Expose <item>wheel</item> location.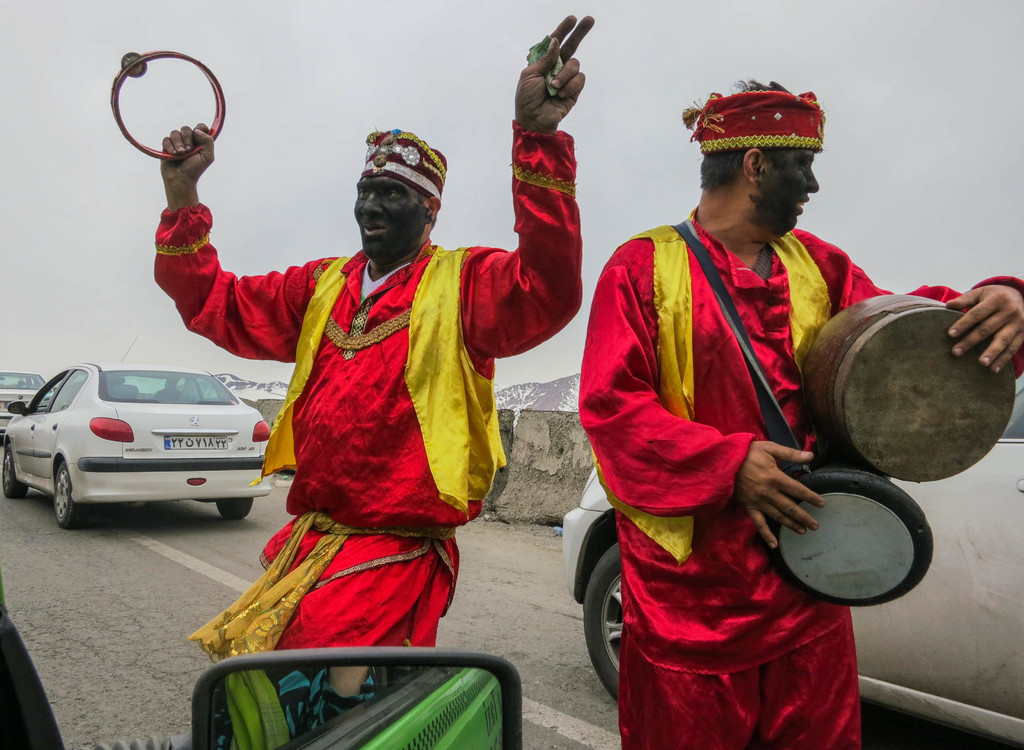
Exposed at region(217, 497, 252, 519).
